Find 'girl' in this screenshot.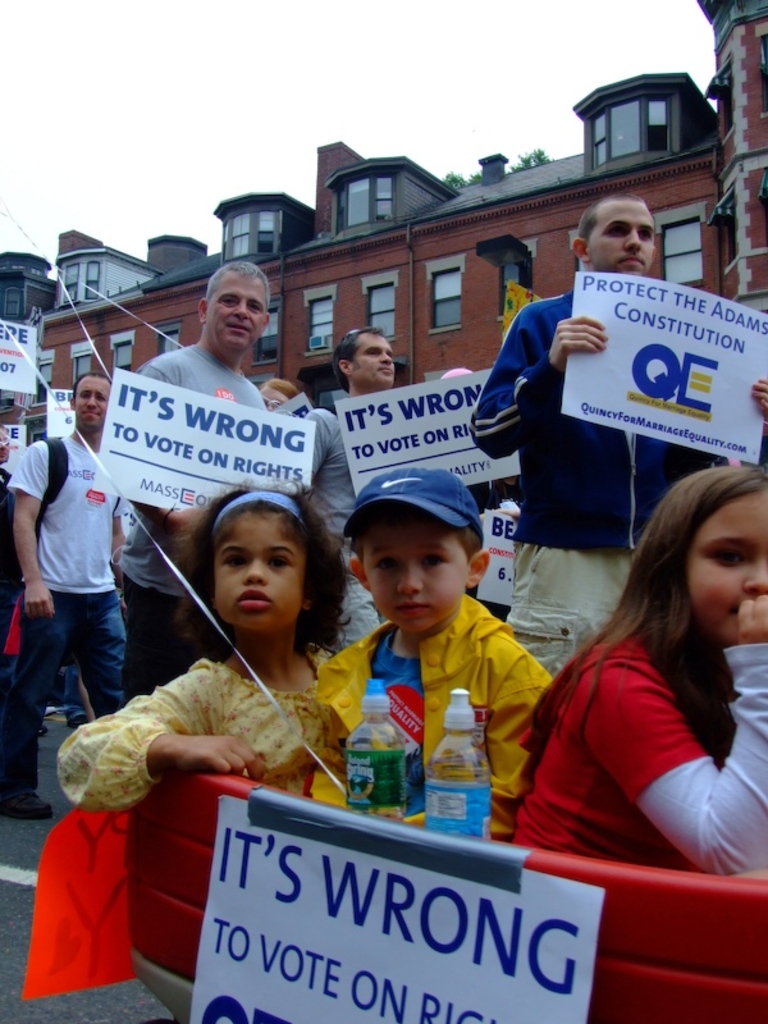
The bounding box for 'girl' is (x1=516, y1=445, x2=767, y2=896).
